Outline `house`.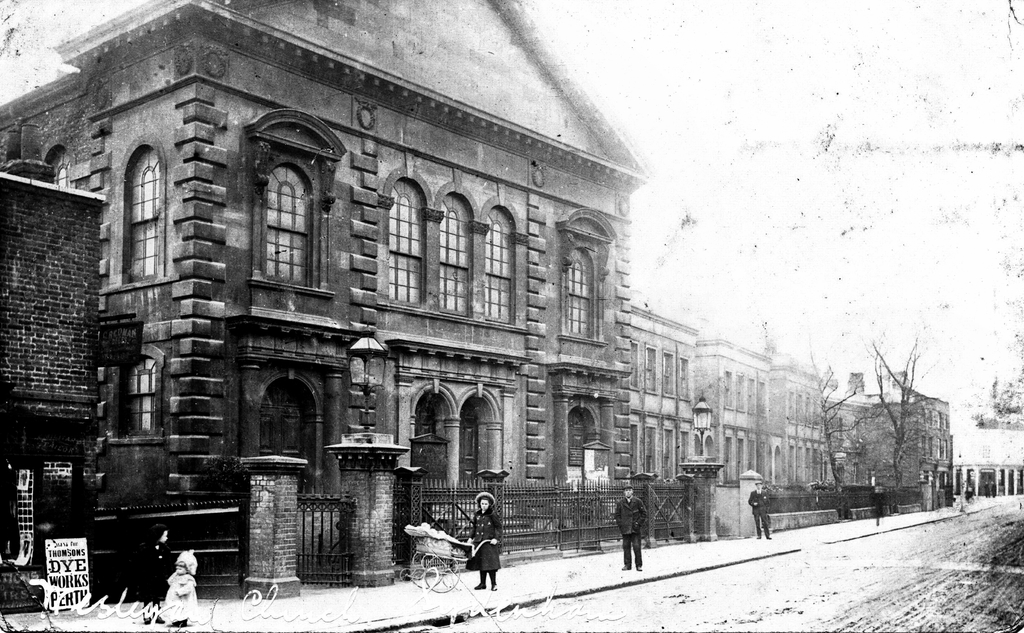
Outline: (x1=885, y1=397, x2=952, y2=518).
